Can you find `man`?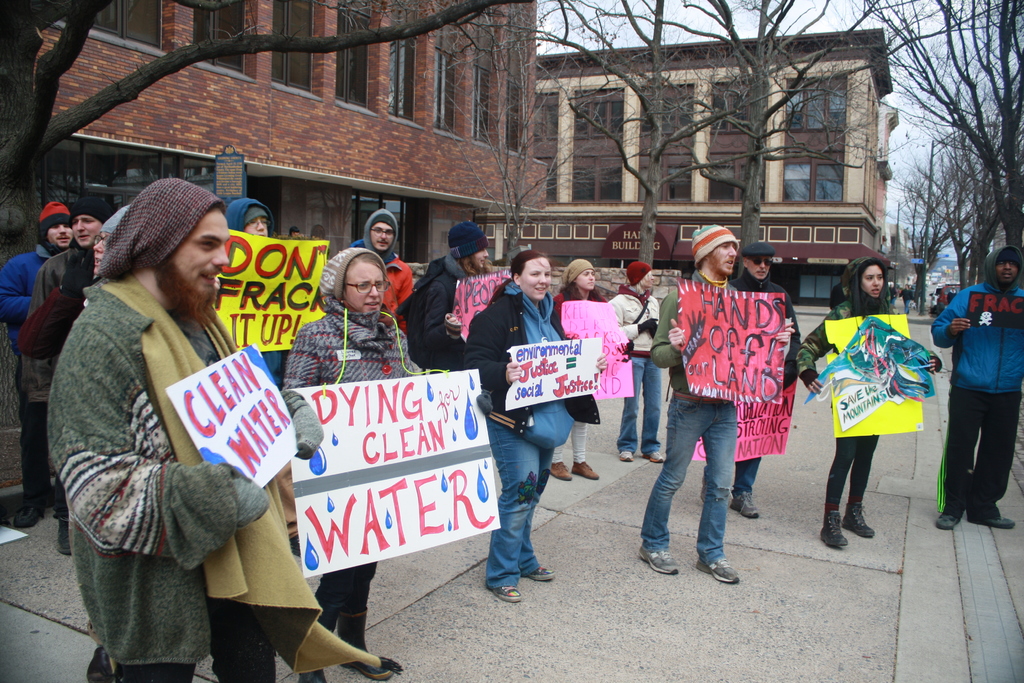
Yes, bounding box: bbox=(396, 222, 491, 368).
